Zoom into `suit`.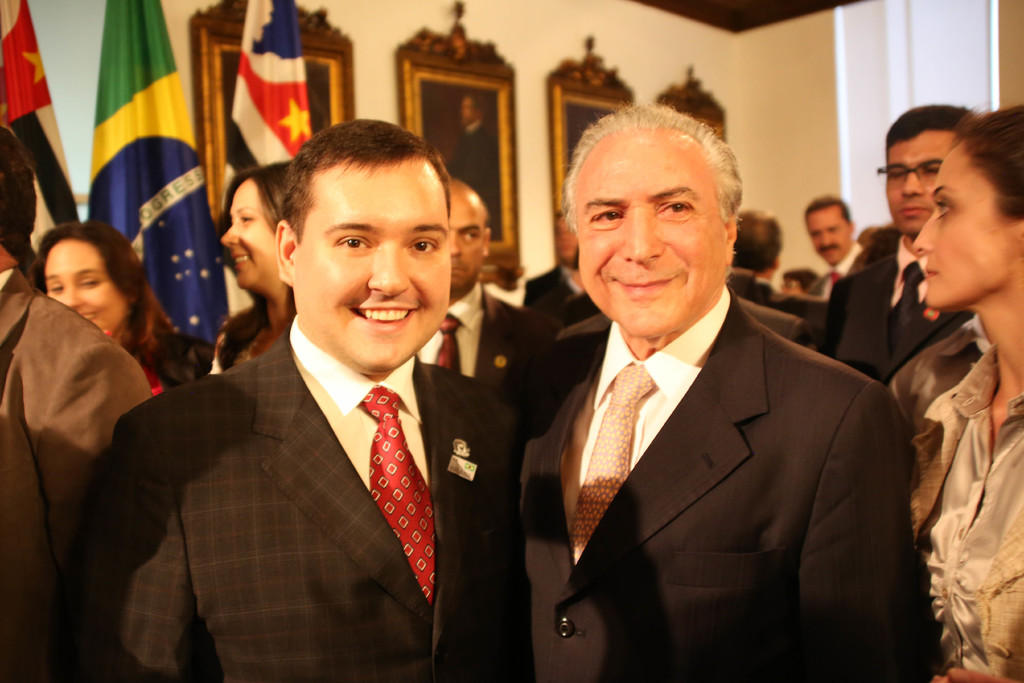
Zoom target: <region>72, 312, 529, 682</region>.
